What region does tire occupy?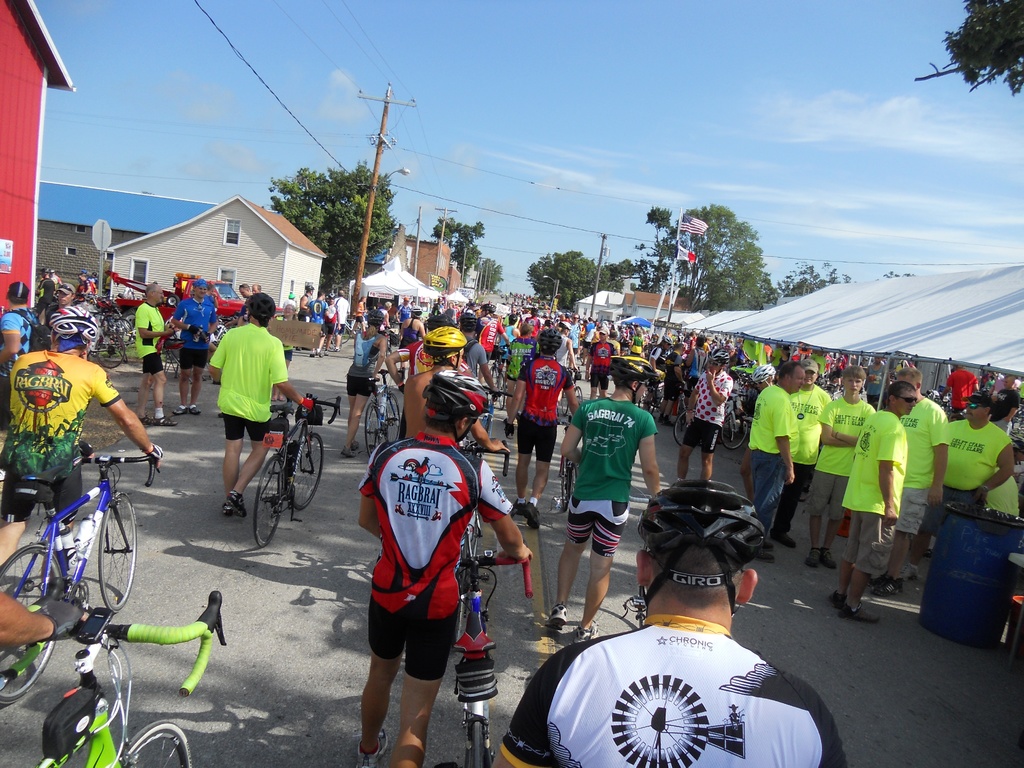
(left=115, top=317, right=132, bottom=344).
